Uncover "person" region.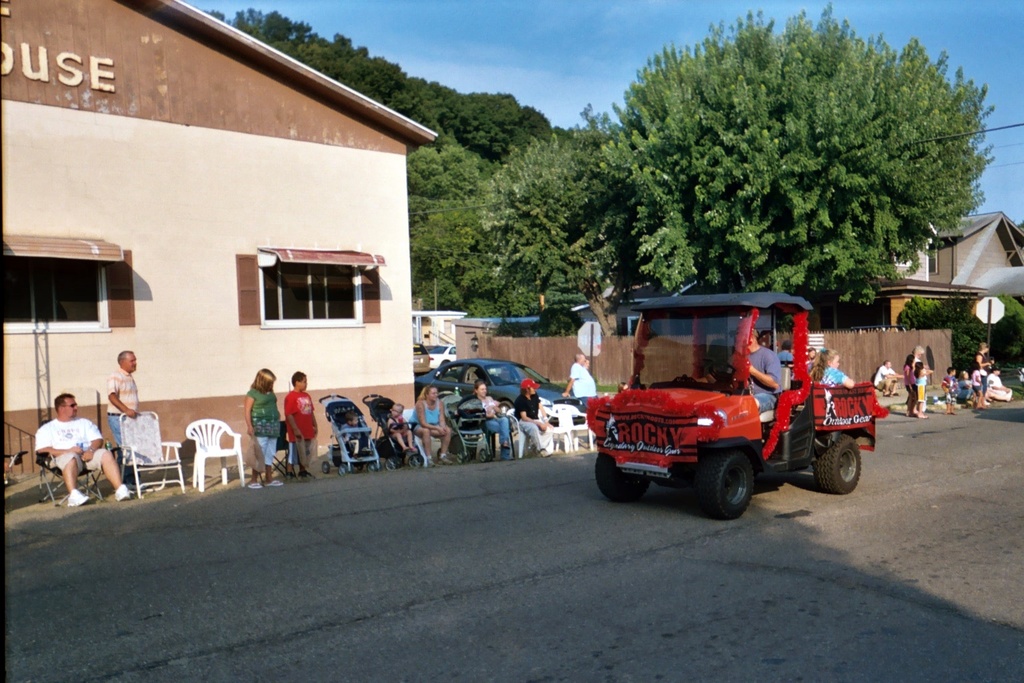
Uncovered: crop(903, 356, 929, 411).
